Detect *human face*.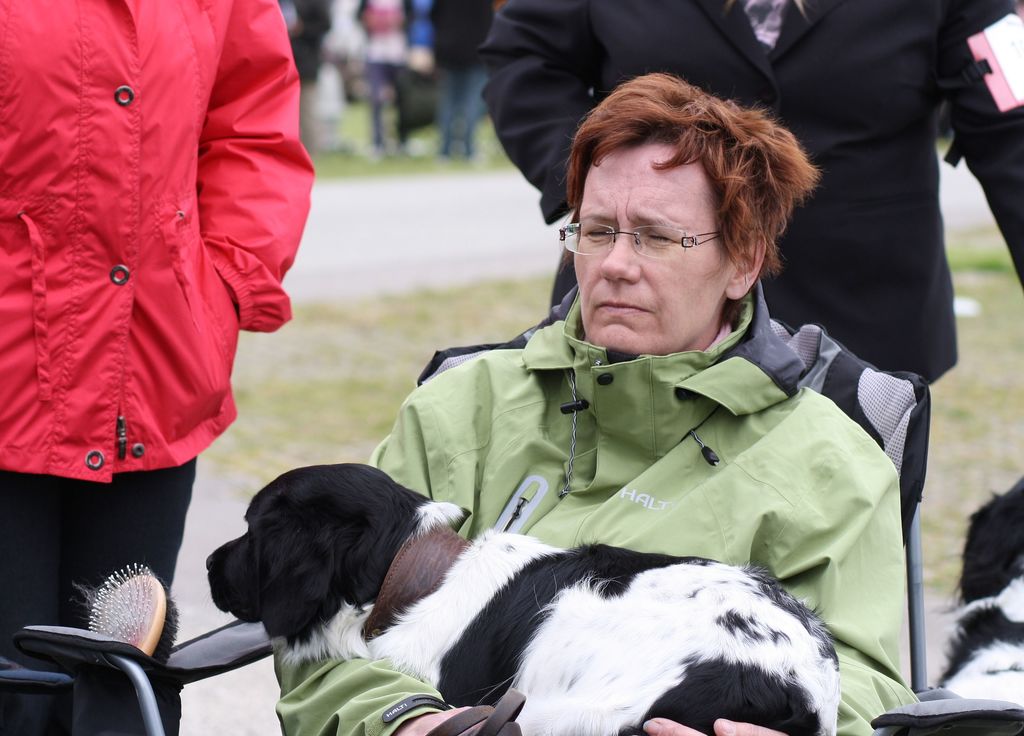
Detected at <bbox>572, 141, 726, 359</bbox>.
